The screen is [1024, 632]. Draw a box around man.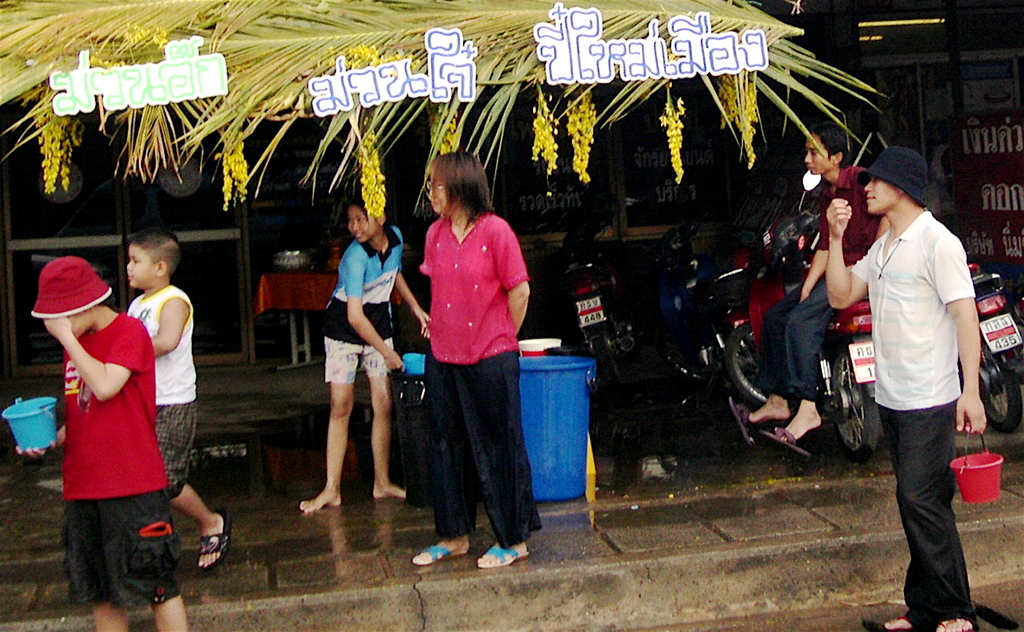
bbox(830, 79, 979, 631).
